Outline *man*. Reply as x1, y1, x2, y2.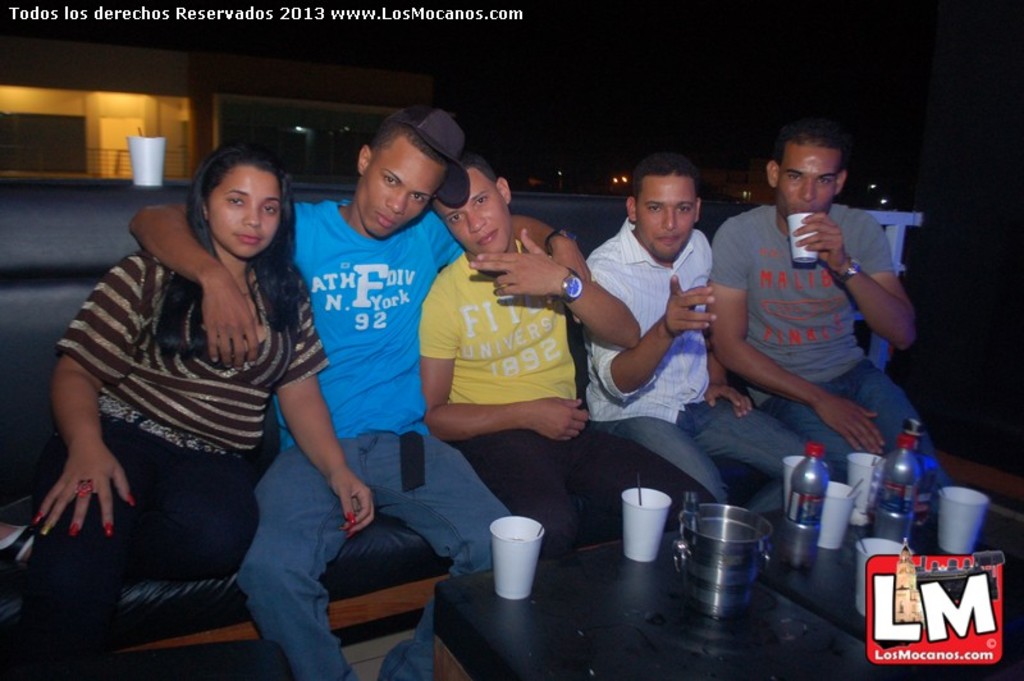
576, 148, 820, 526.
